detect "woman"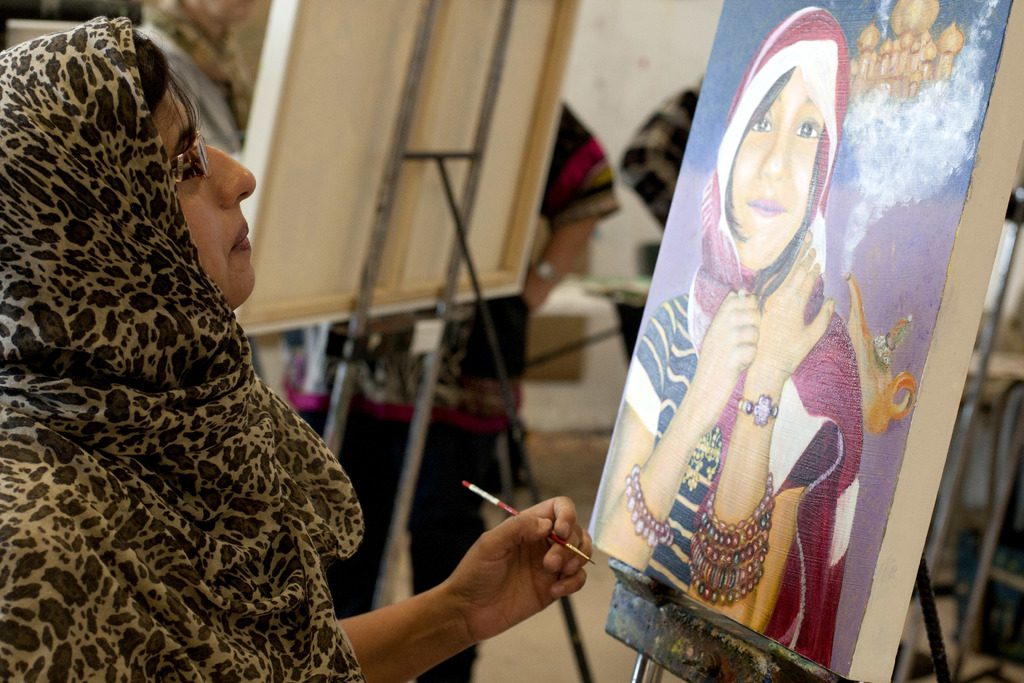
[left=1, top=13, right=591, bottom=682]
